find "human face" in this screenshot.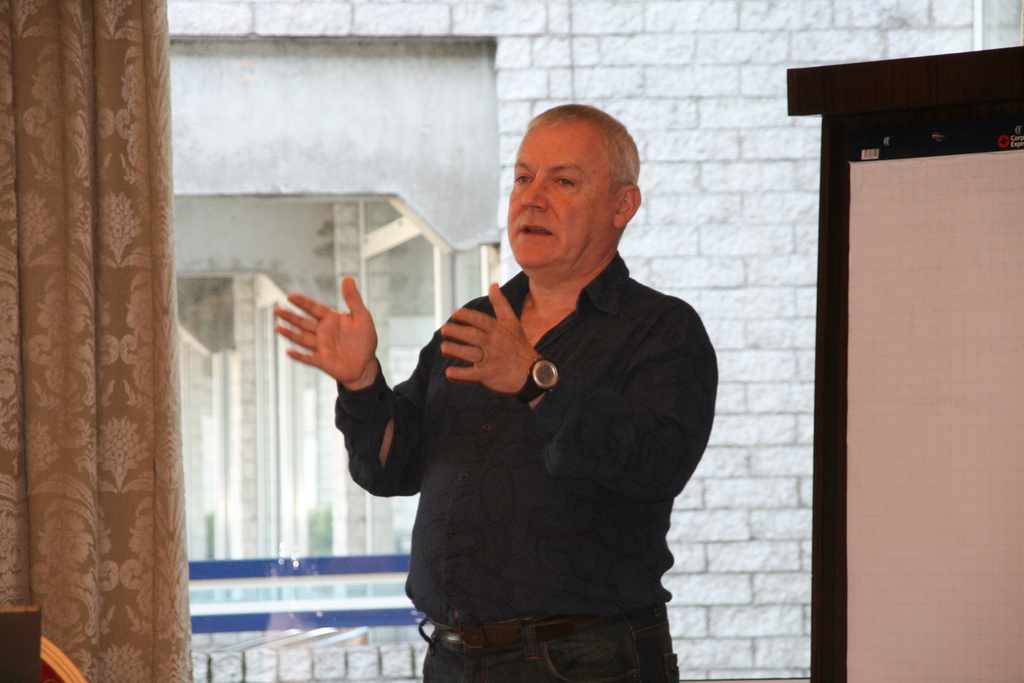
The bounding box for "human face" is [504,111,613,269].
